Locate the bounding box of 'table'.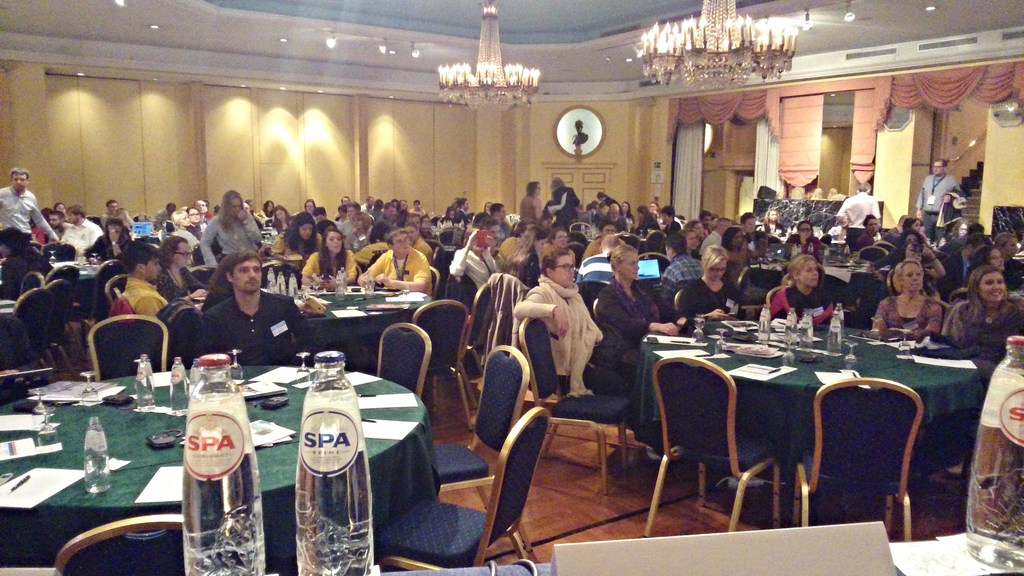
Bounding box: <region>626, 325, 995, 512</region>.
